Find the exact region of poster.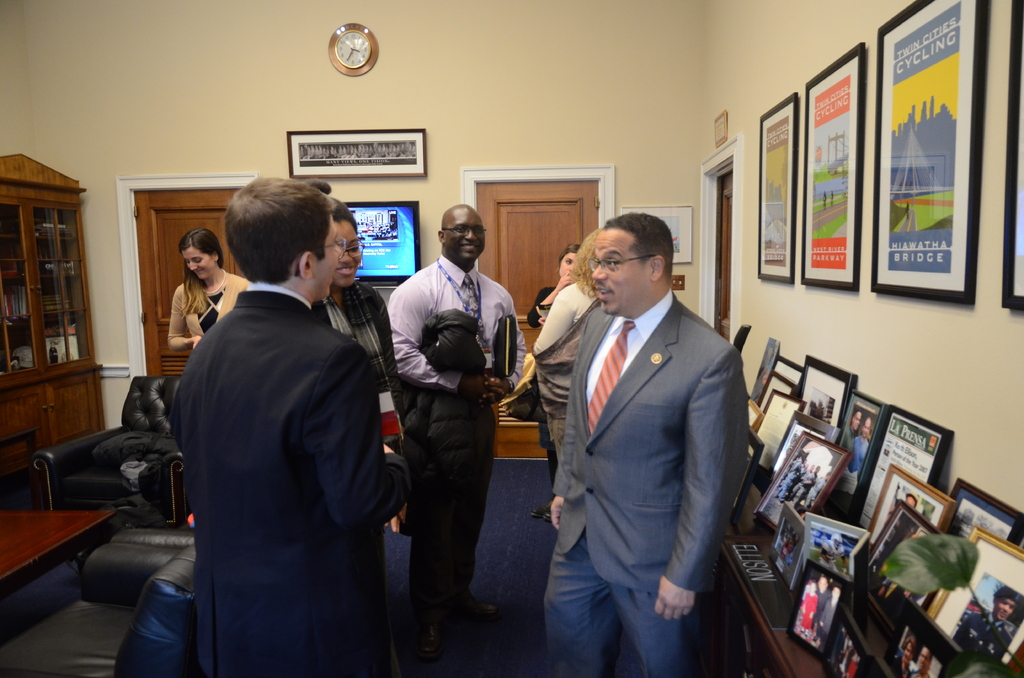
Exact region: 761/97/794/279.
